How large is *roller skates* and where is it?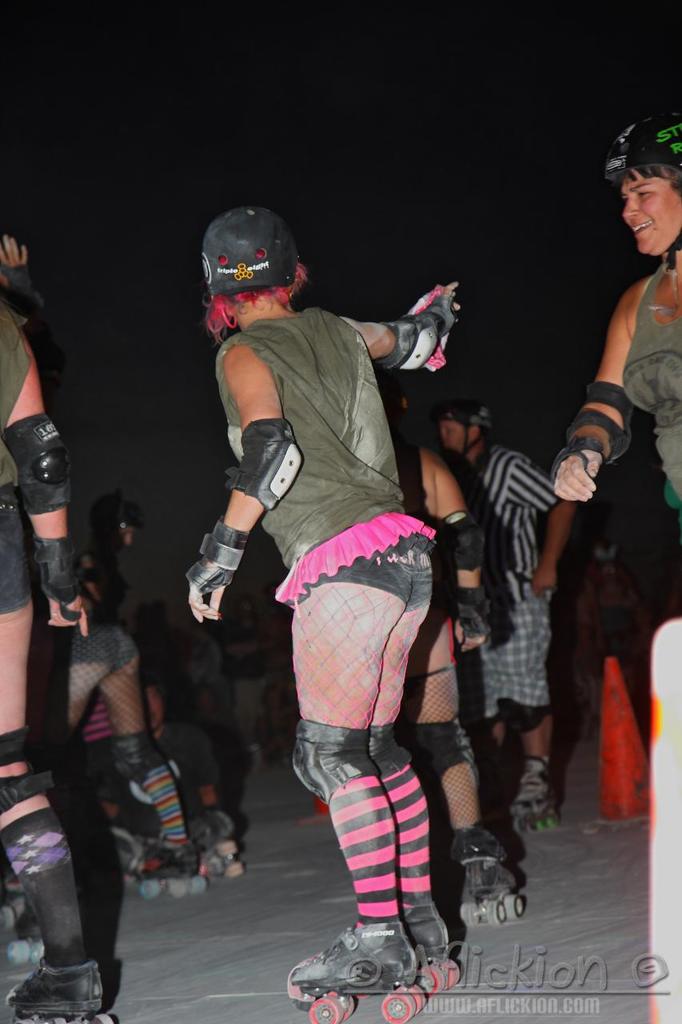
Bounding box: {"left": 359, "top": 906, "right": 462, "bottom": 999}.
